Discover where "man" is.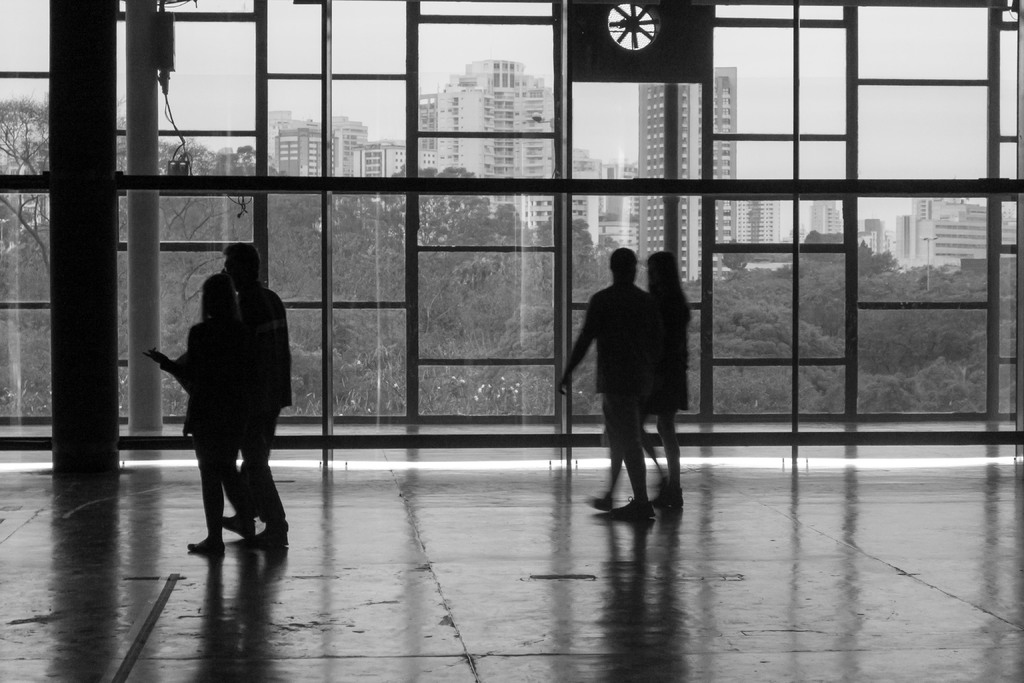
Discovered at <region>158, 271, 247, 557</region>.
